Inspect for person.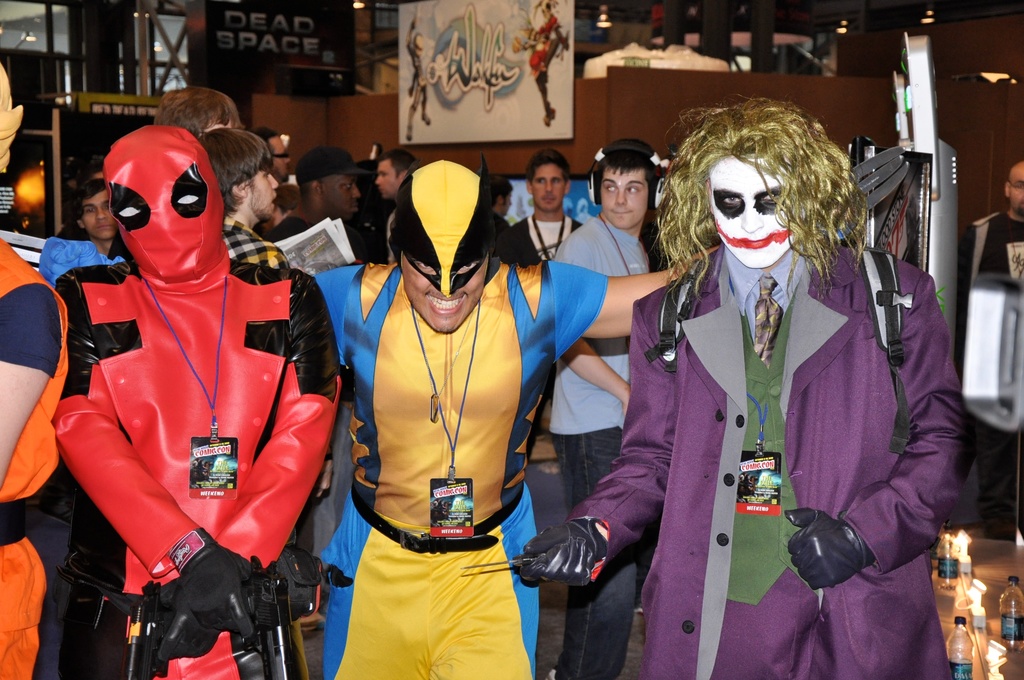
Inspection: [x1=965, y1=163, x2=1023, y2=546].
